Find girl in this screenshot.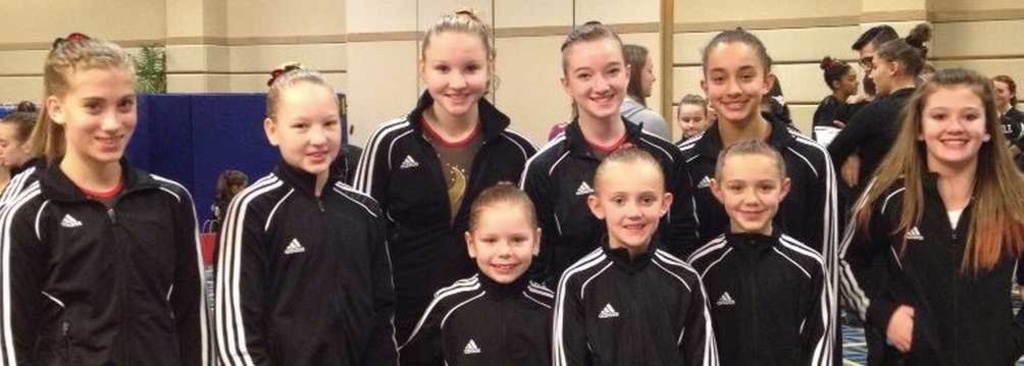
The bounding box for girl is 556,146,712,365.
